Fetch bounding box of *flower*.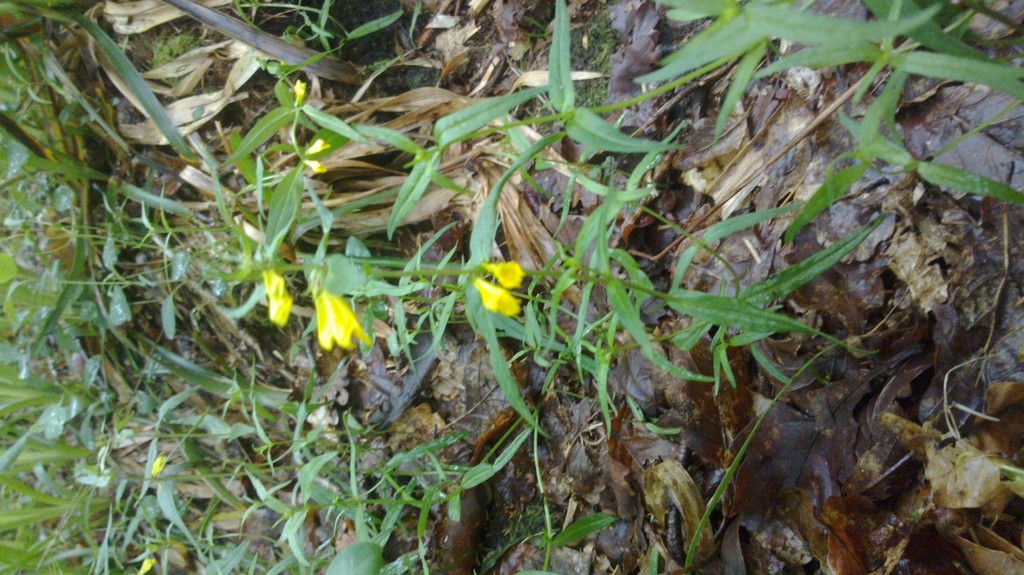
Bbox: locate(310, 283, 377, 354).
